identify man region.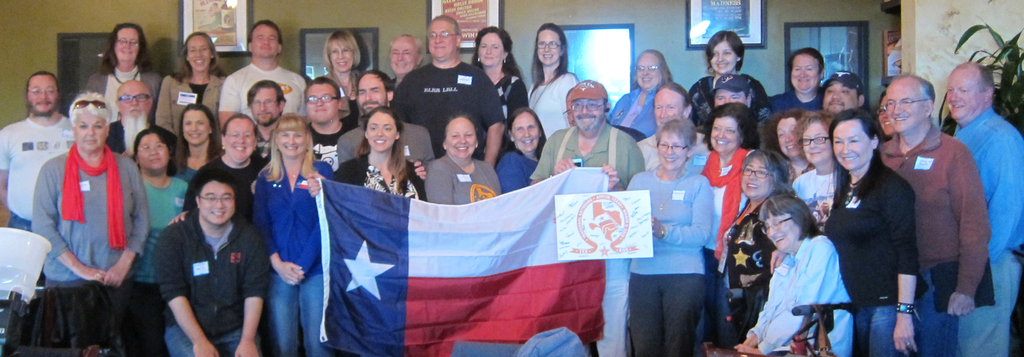
Region: <bbox>0, 71, 79, 233</bbox>.
